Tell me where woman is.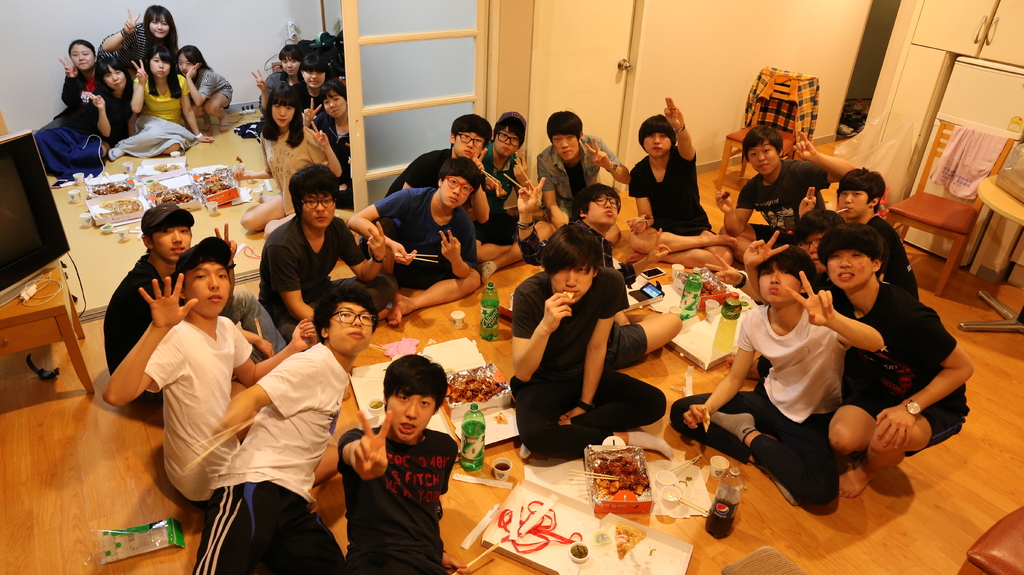
woman is at [left=292, top=51, right=330, bottom=122].
